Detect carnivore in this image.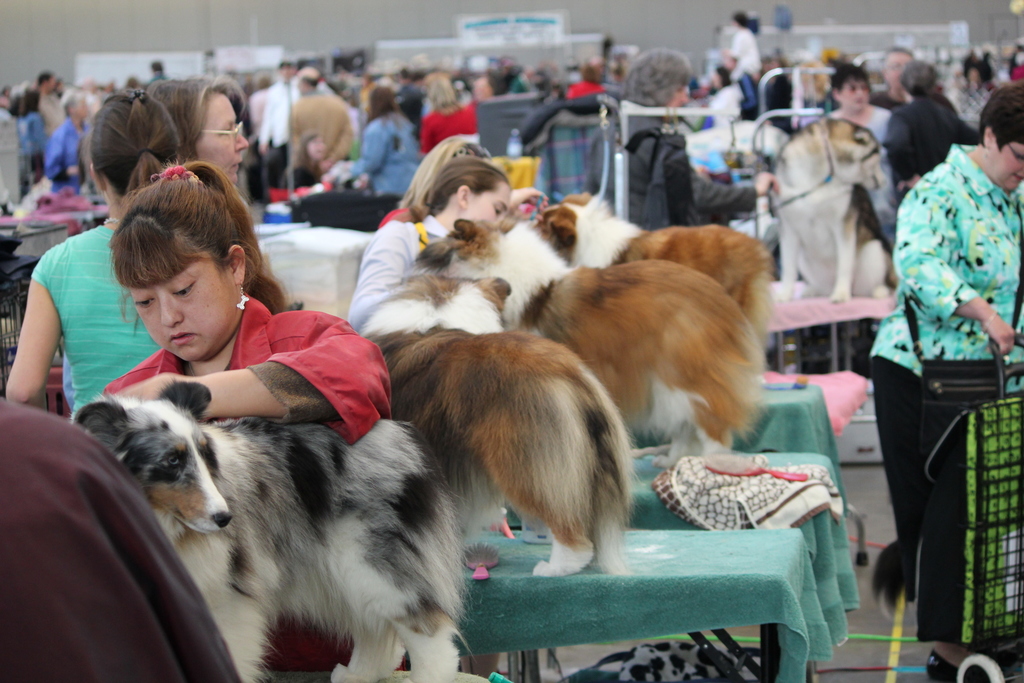
Detection: left=767, top=113, right=906, bottom=302.
